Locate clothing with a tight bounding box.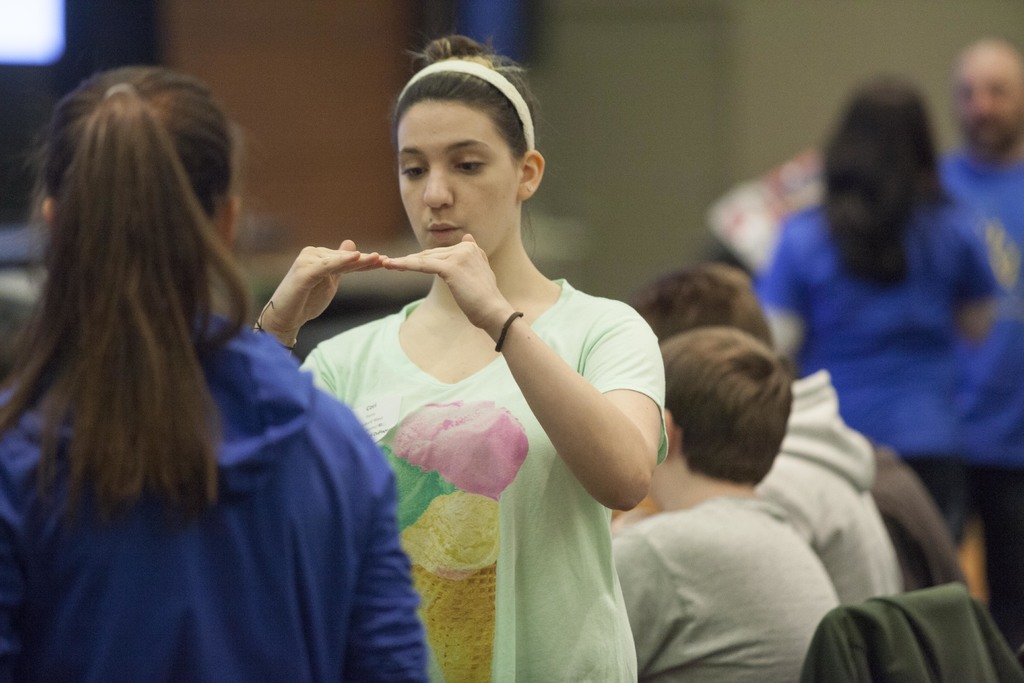
[3, 205, 415, 677].
